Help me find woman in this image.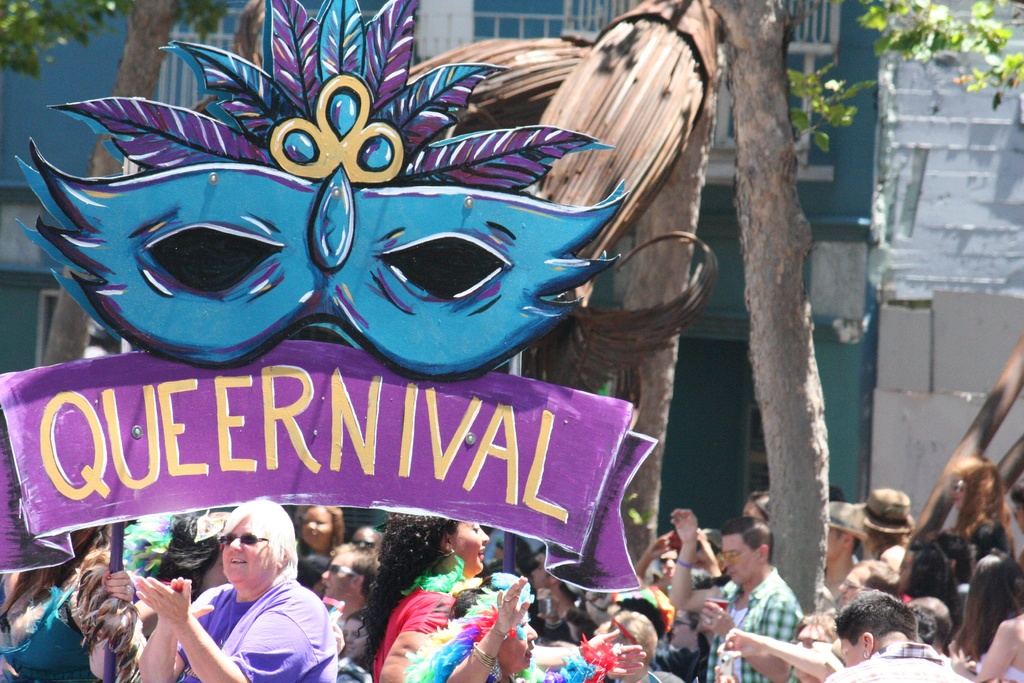
Found it: 881:541:950:621.
